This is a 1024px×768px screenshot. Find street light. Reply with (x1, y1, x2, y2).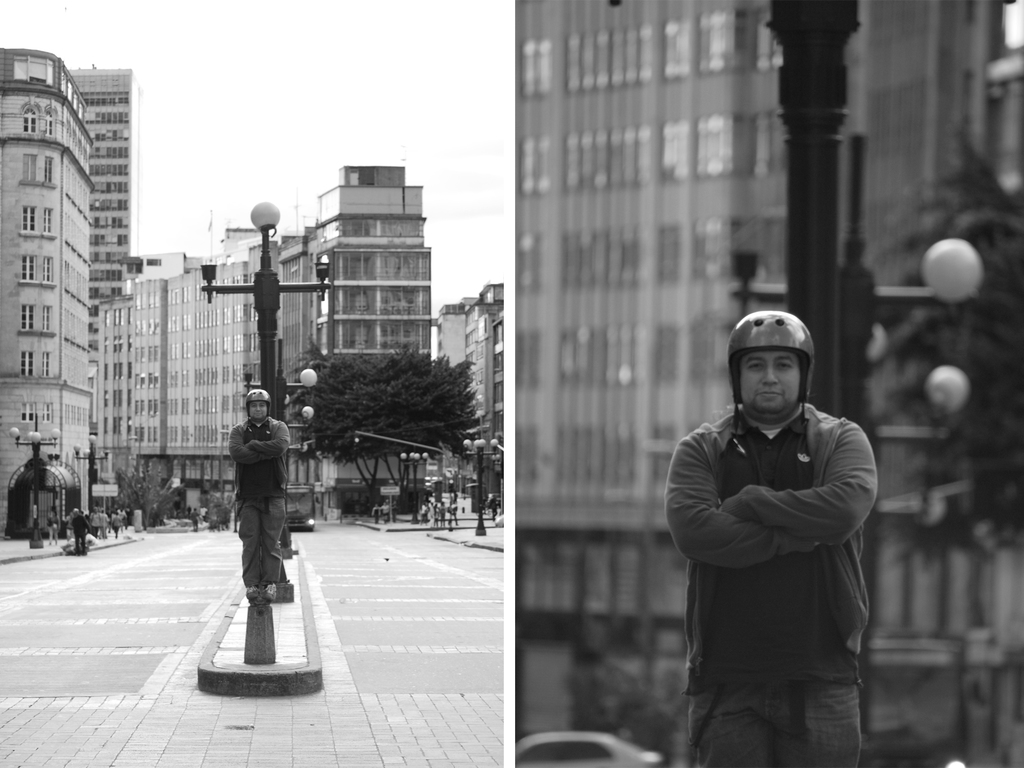
(398, 451, 431, 522).
